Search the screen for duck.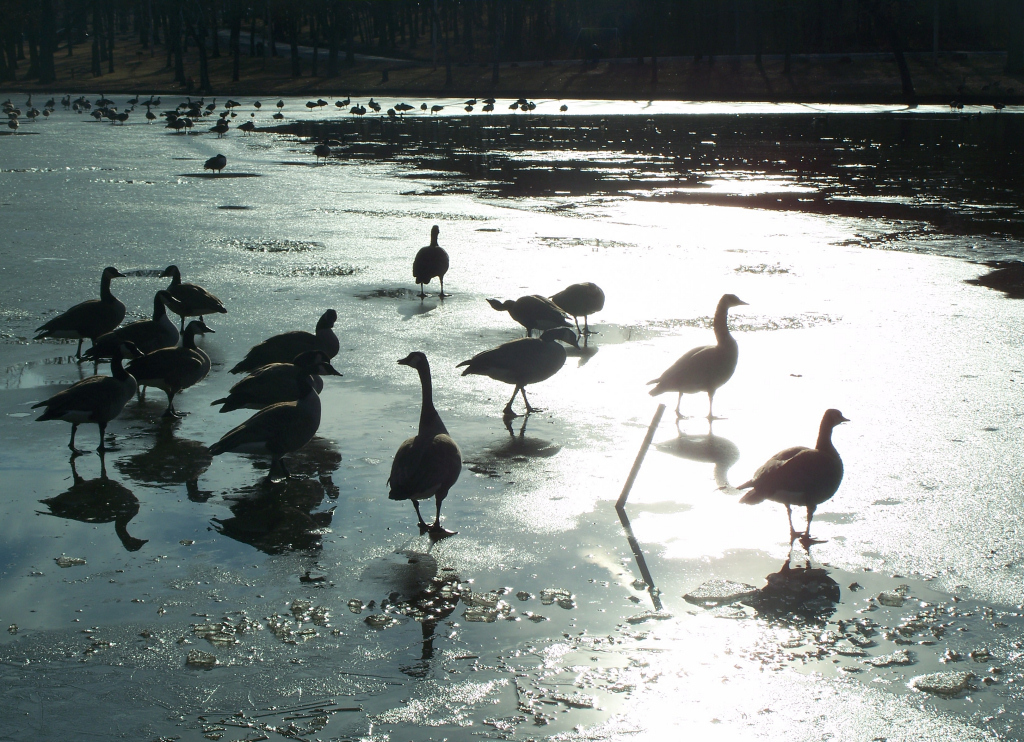
Found at left=250, top=92, right=261, bottom=106.
